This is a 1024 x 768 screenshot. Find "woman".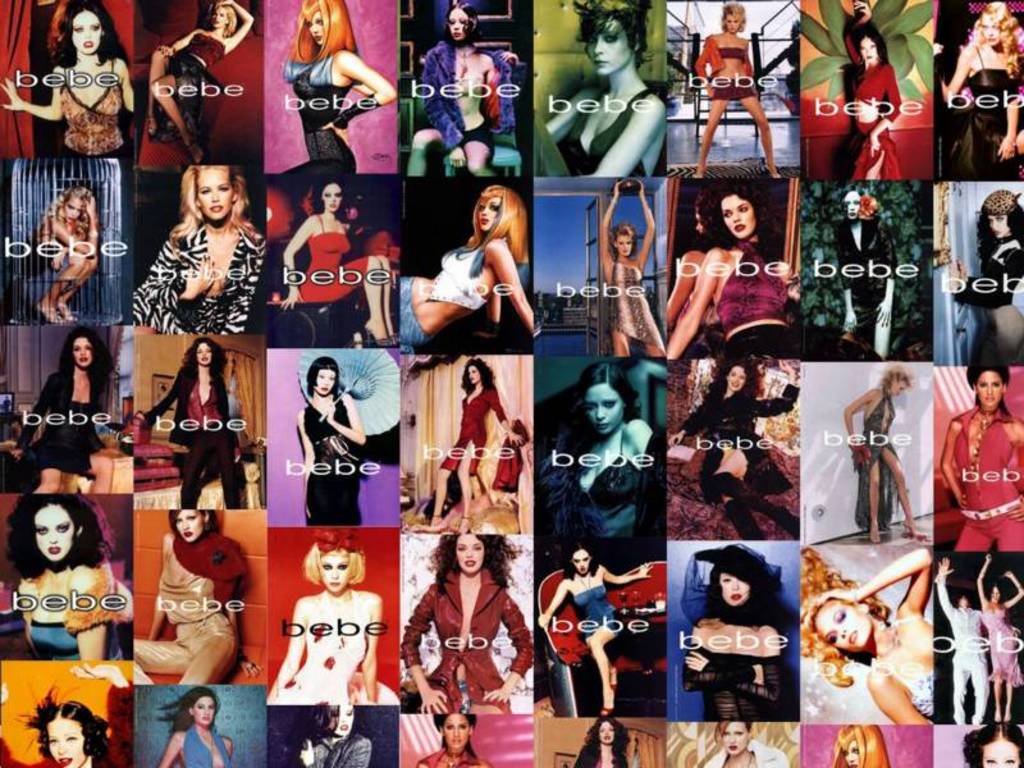
Bounding box: 132 507 261 686.
